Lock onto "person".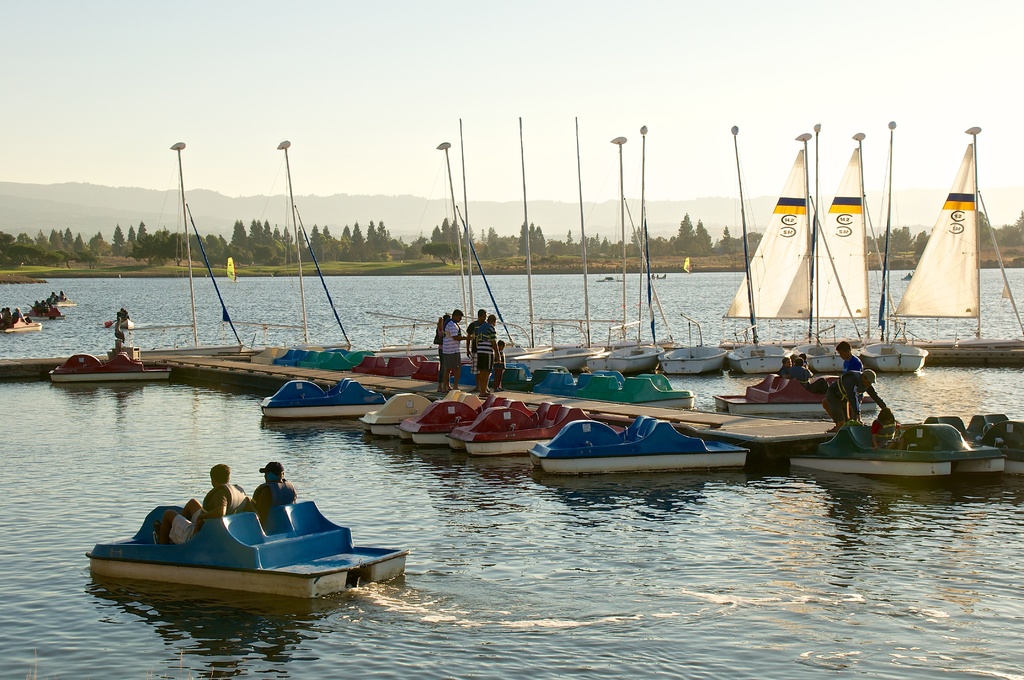
Locked: rect(235, 457, 300, 524).
